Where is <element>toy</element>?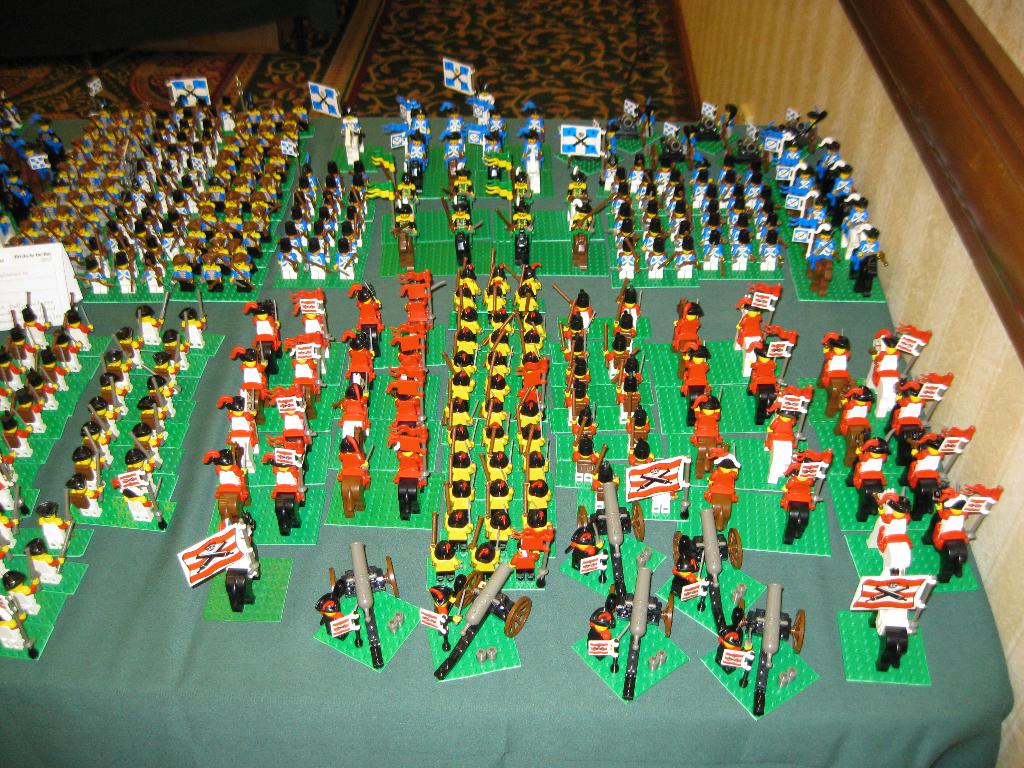
x1=0, y1=482, x2=17, y2=550.
